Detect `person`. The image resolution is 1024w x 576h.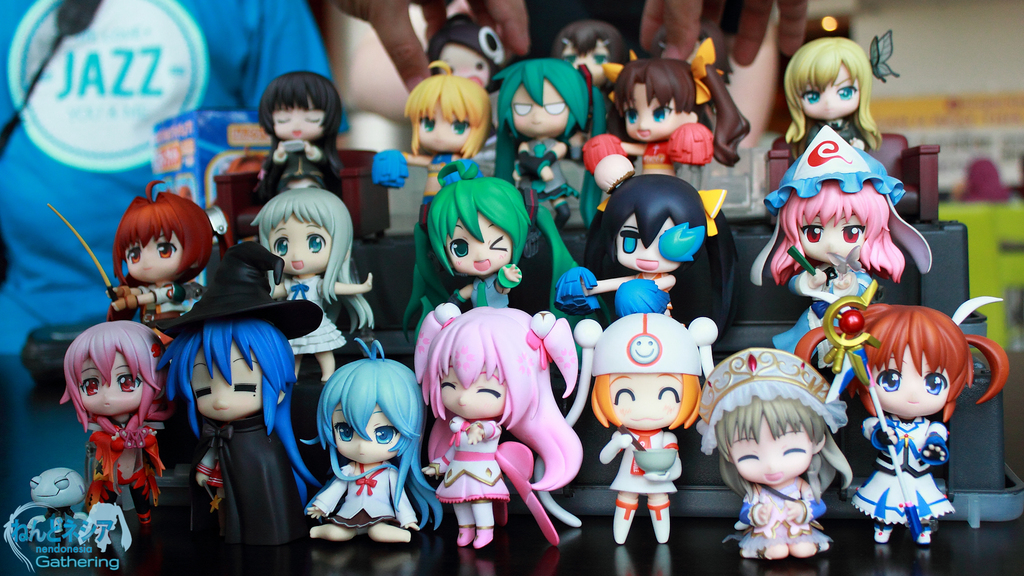
(58,321,171,519).
